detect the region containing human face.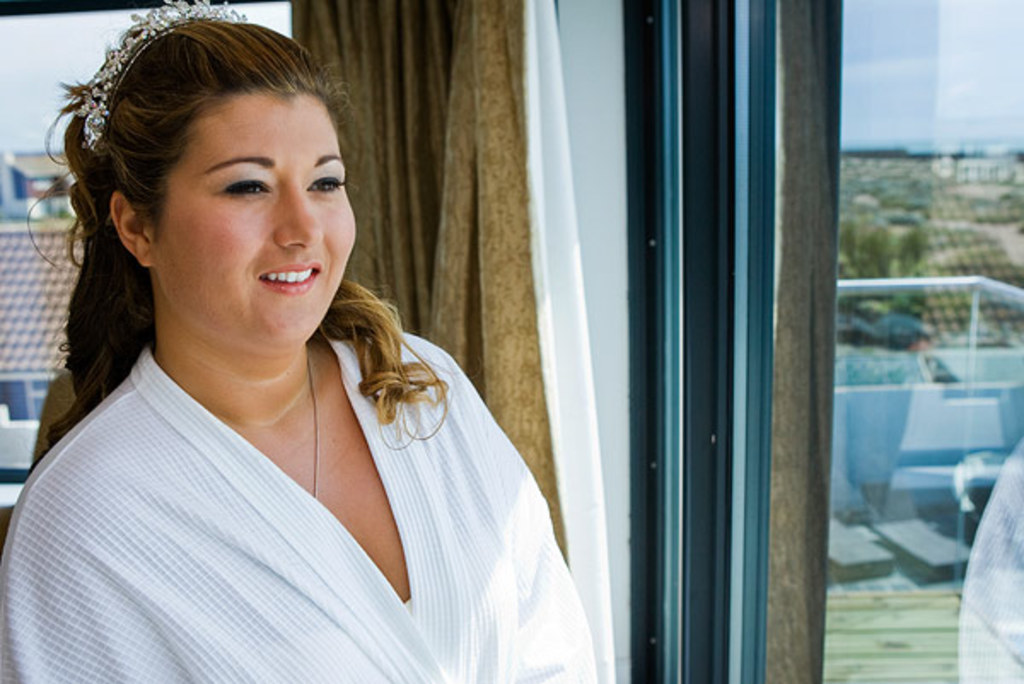
x1=150 y1=94 x2=358 y2=355.
